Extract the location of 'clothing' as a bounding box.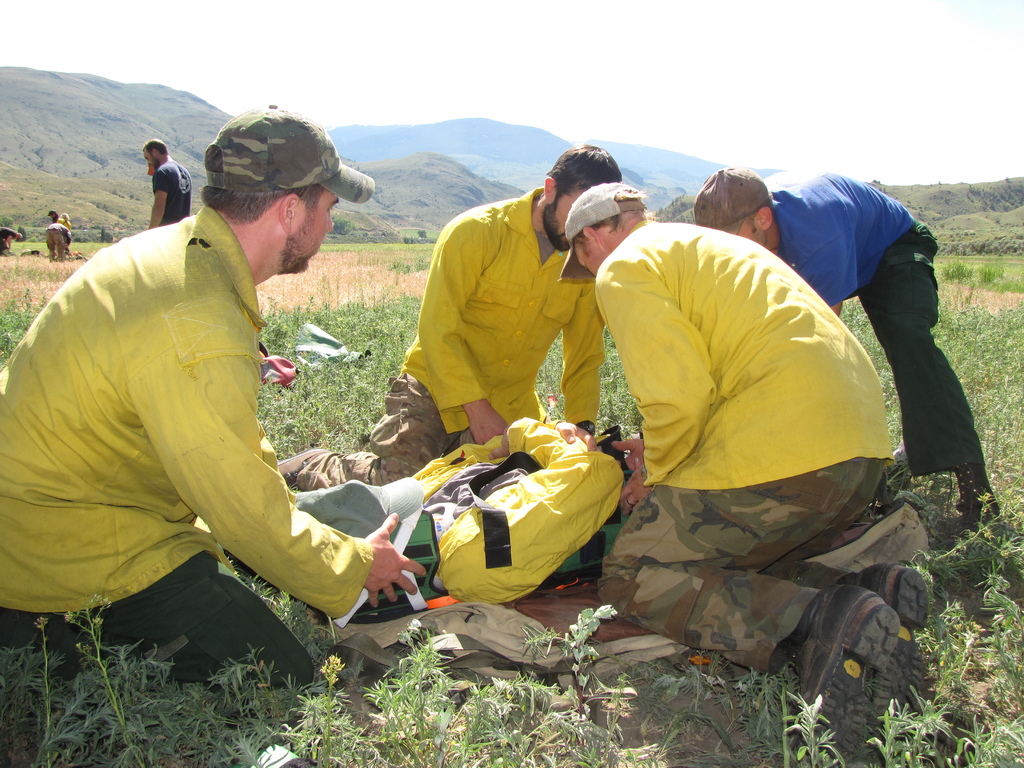
bbox=(150, 152, 195, 223).
